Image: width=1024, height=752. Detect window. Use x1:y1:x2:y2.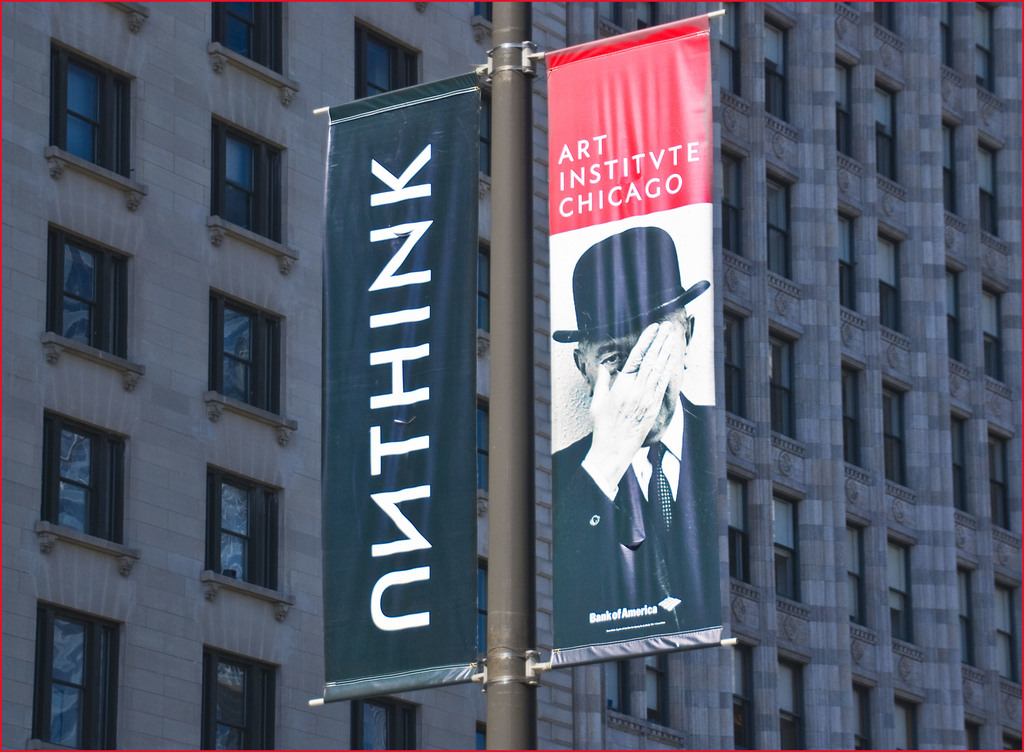
770:320:805:443.
